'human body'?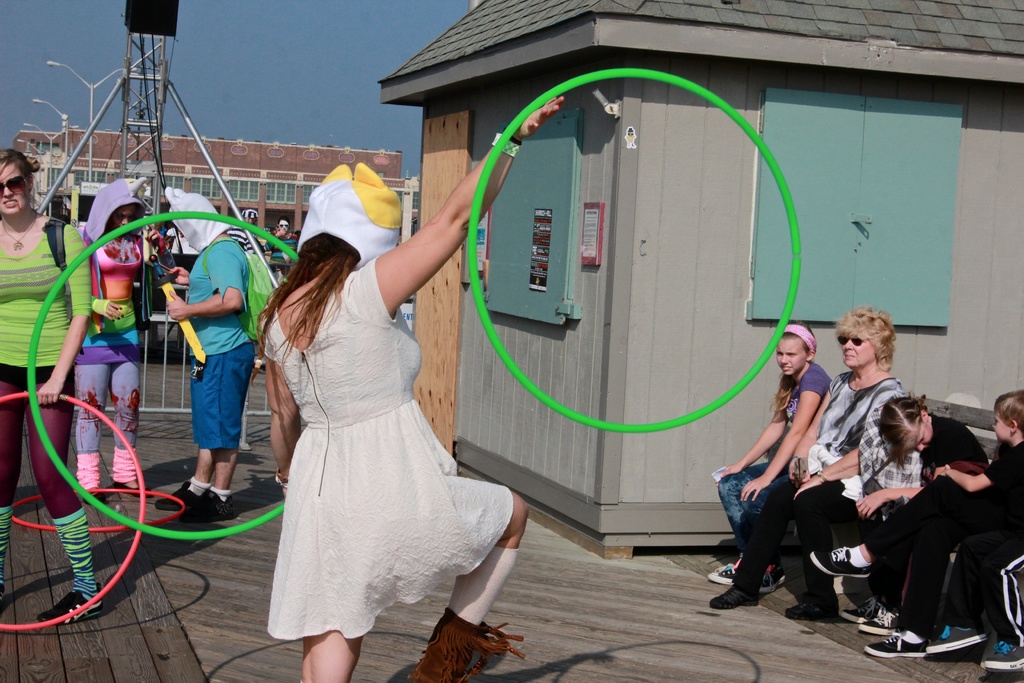
region(226, 220, 251, 252)
